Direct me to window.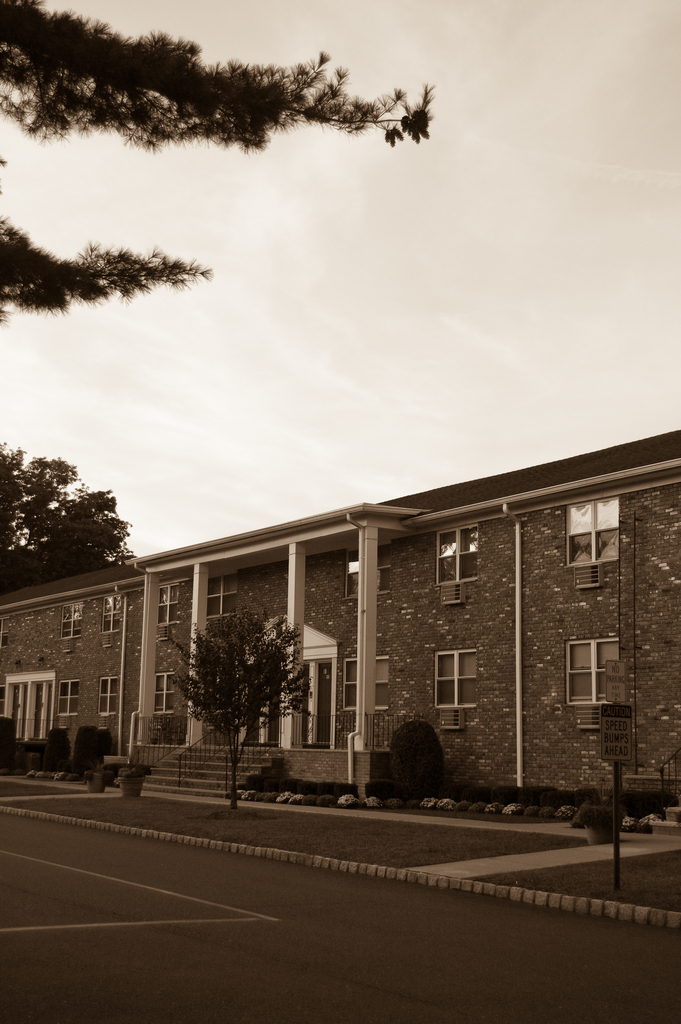
Direction: <box>151,581,186,630</box>.
